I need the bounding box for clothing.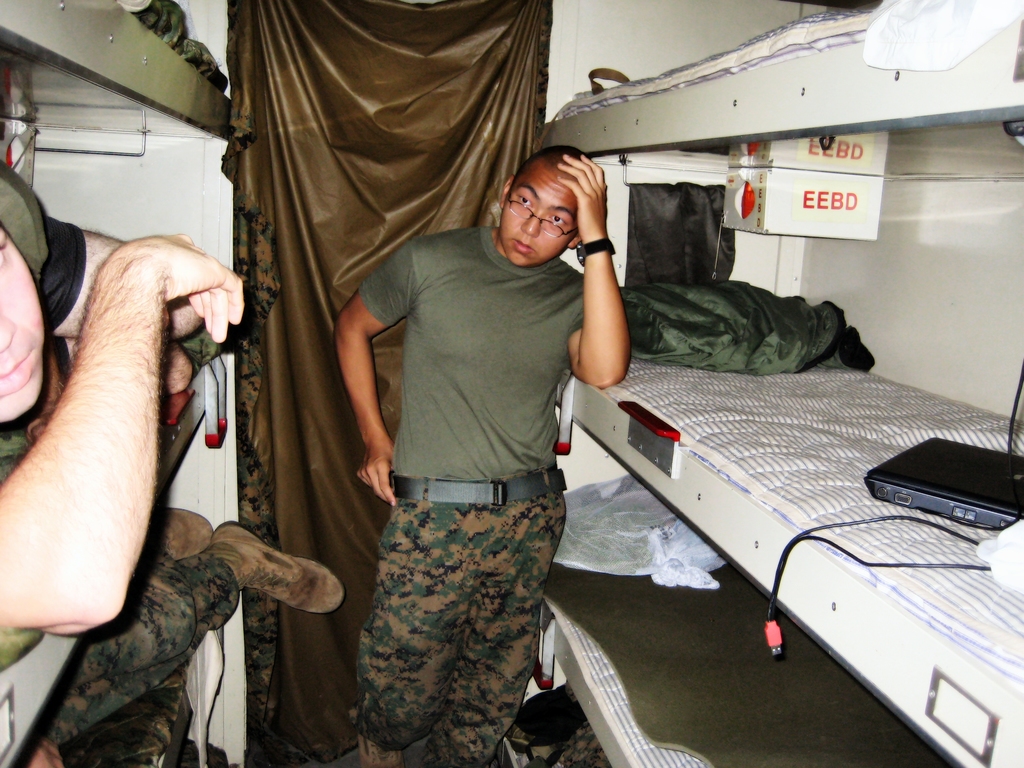
Here it is: [x1=331, y1=284, x2=586, y2=767].
